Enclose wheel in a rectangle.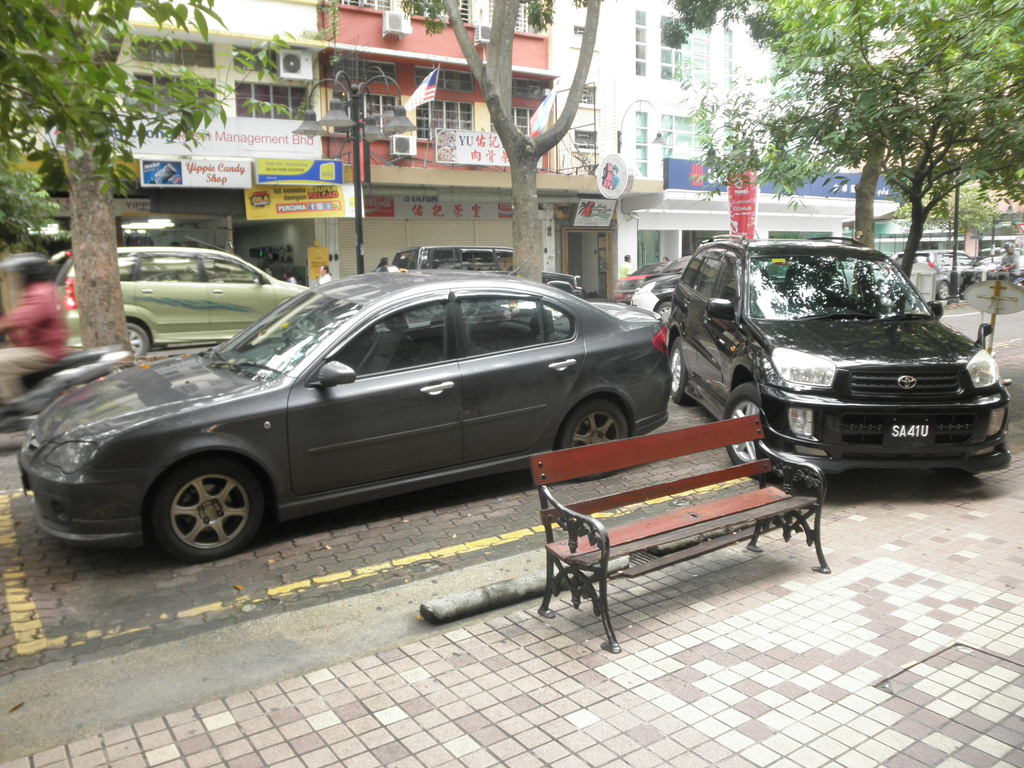
150/456/274/560.
